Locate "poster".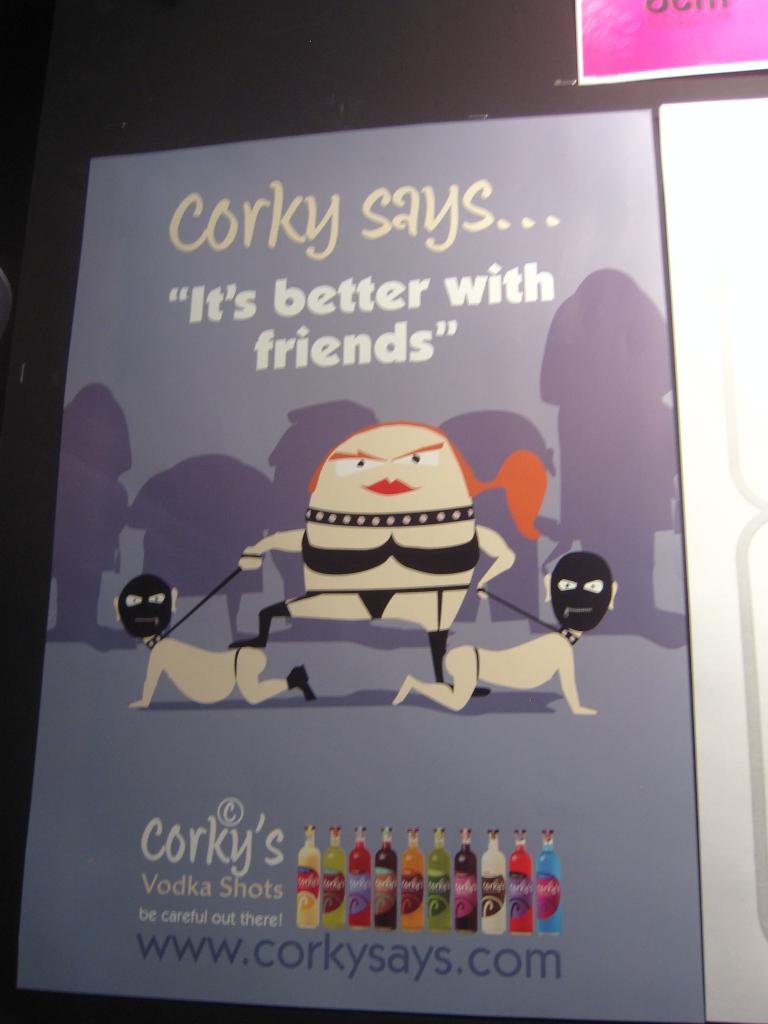
Bounding box: pyautogui.locateOnScreen(19, 112, 701, 1023).
